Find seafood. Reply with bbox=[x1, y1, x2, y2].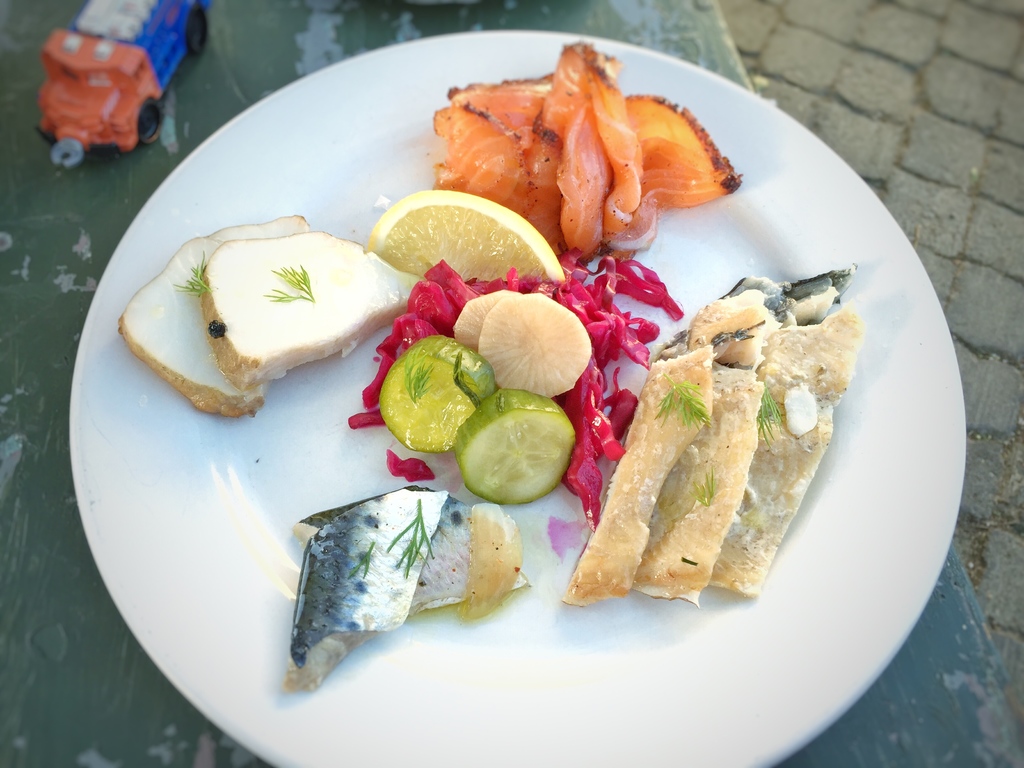
bbox=[431, 37, 739, 258].
